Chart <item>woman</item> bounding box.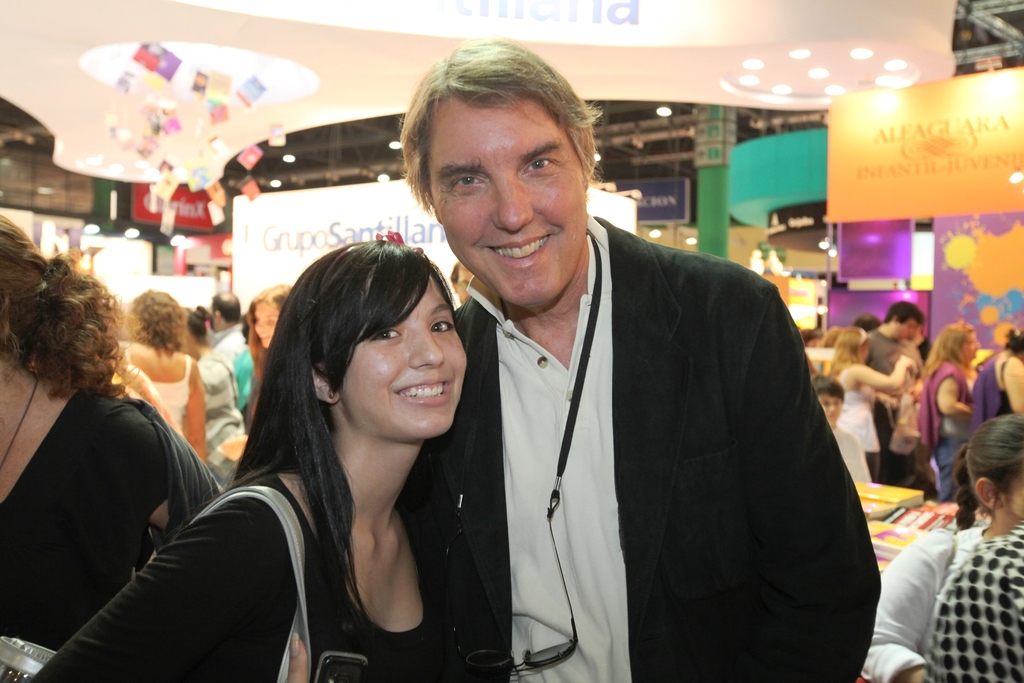
Charted: box=[216, 284, 309, 466].
